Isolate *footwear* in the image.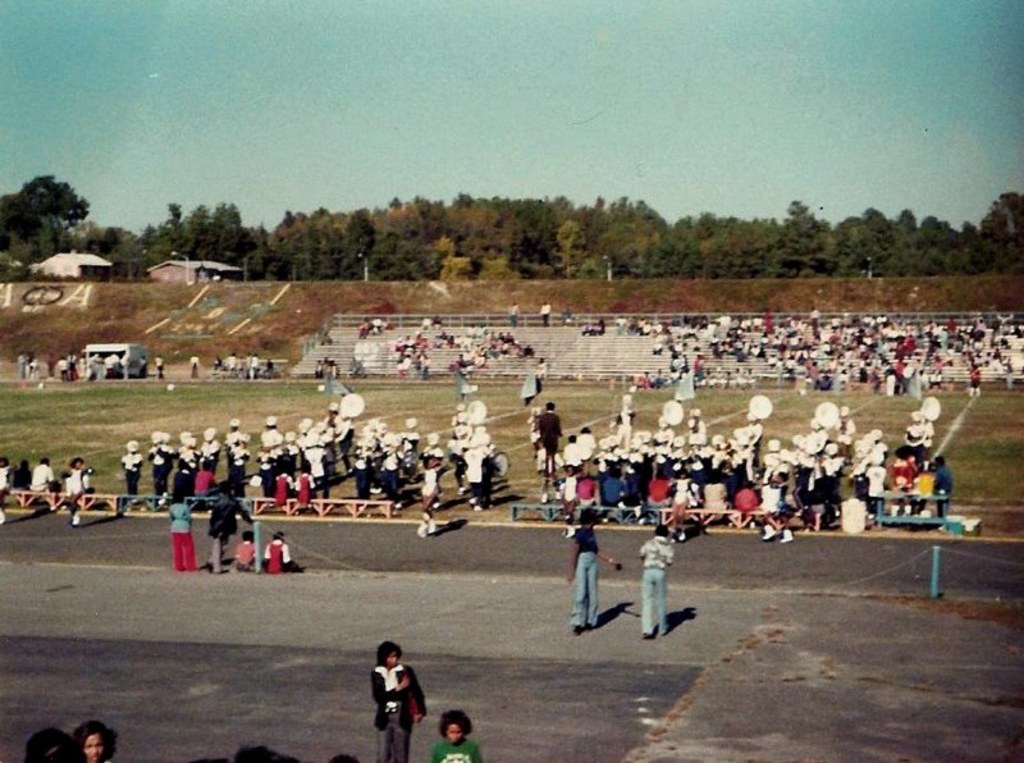
Isolated region: x1=474 y1=507 x2=492 y2=512.
